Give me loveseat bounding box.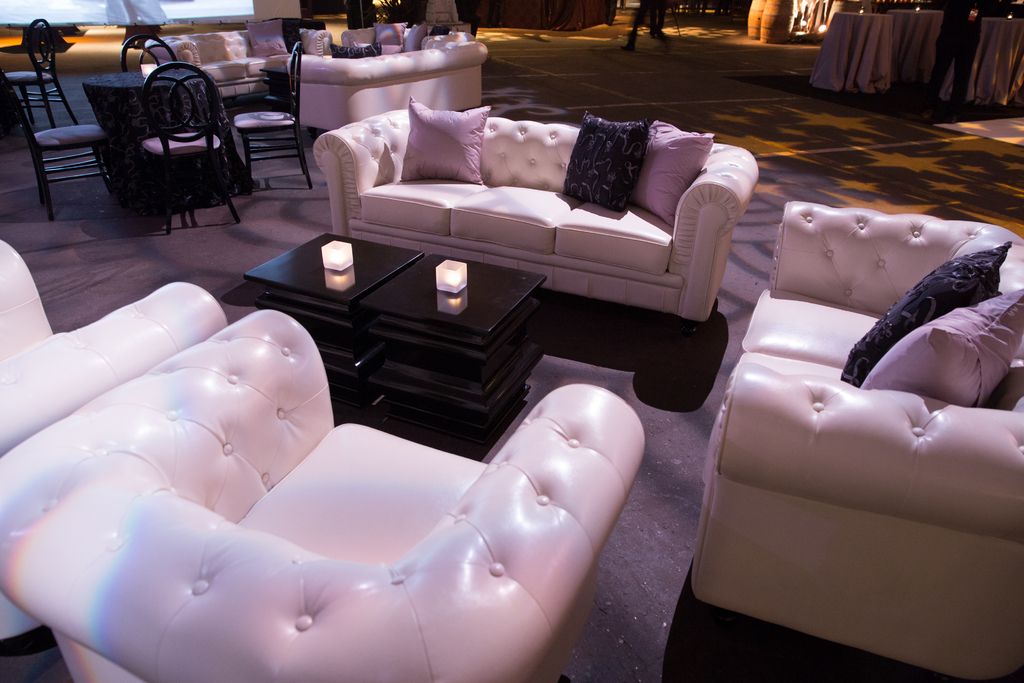
306 81 748 344.
